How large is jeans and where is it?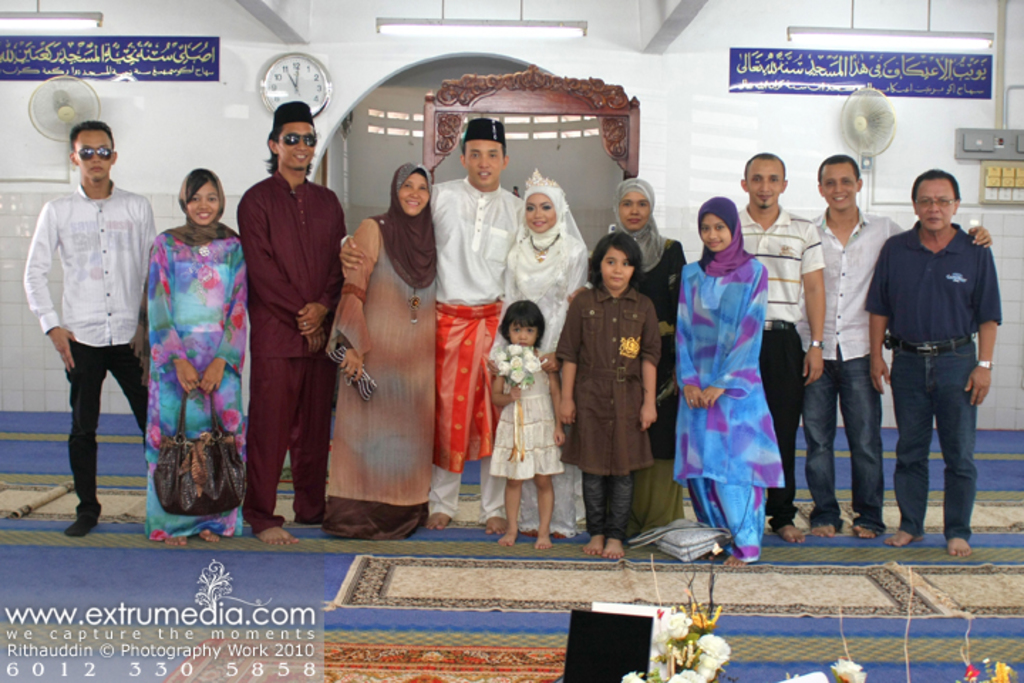
Bounding box: bbox(895, 326, 993, 554).
